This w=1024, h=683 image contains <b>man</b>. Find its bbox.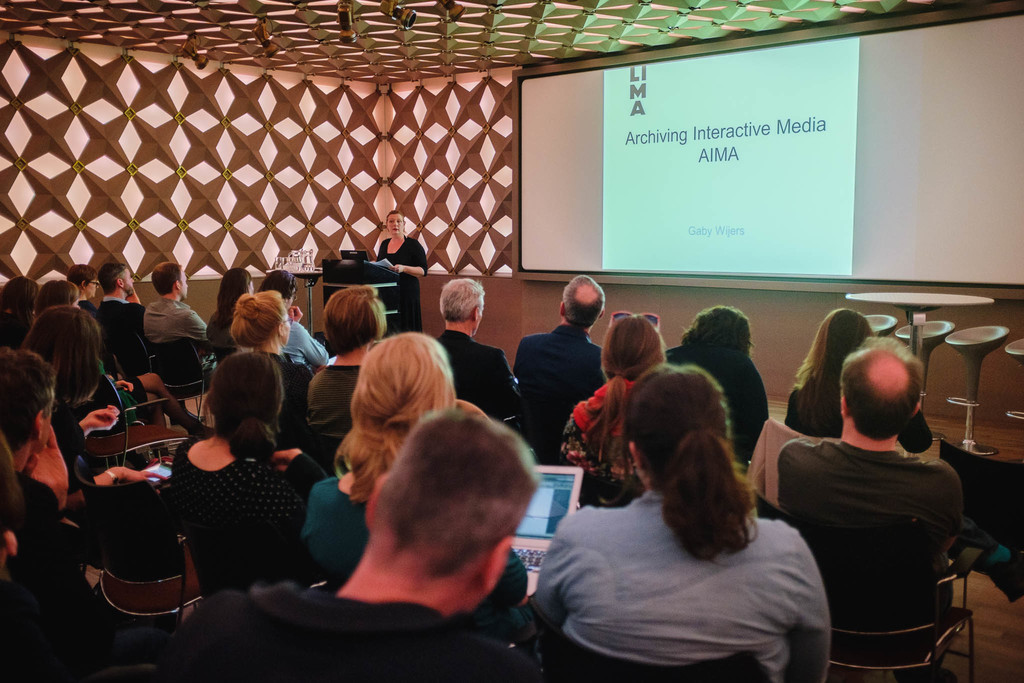
crop(778, 334, 965, 682).
